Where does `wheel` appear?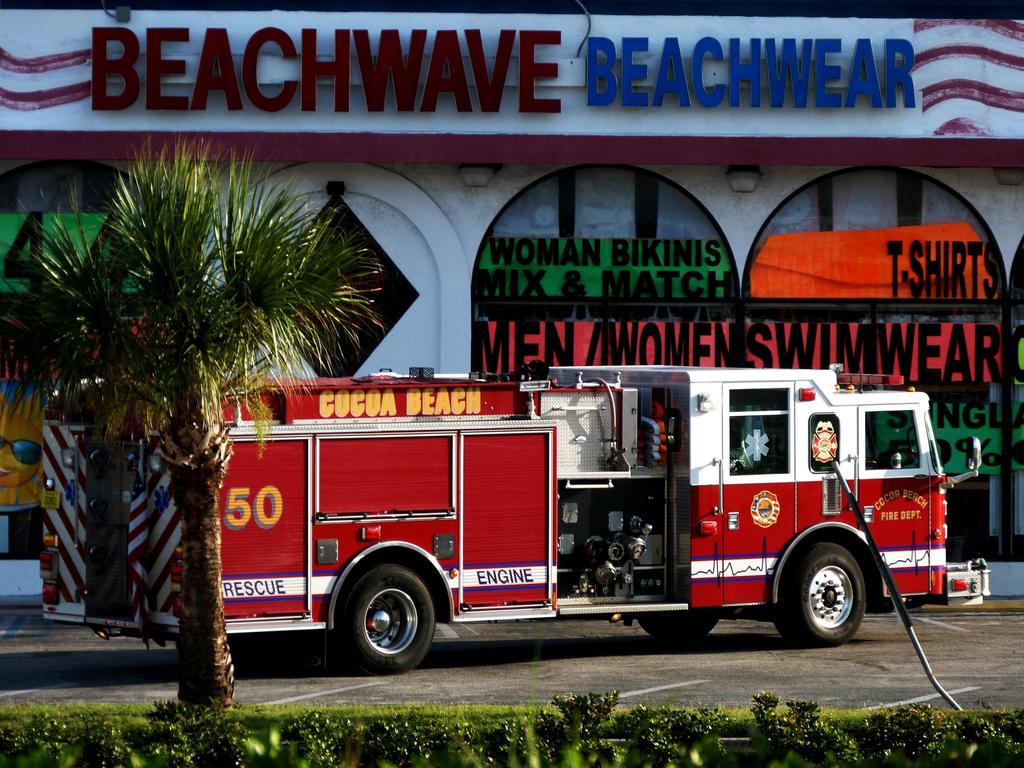
Appears at {"left": 772, "top": 543, "right": 865, "bottom": 648}.
